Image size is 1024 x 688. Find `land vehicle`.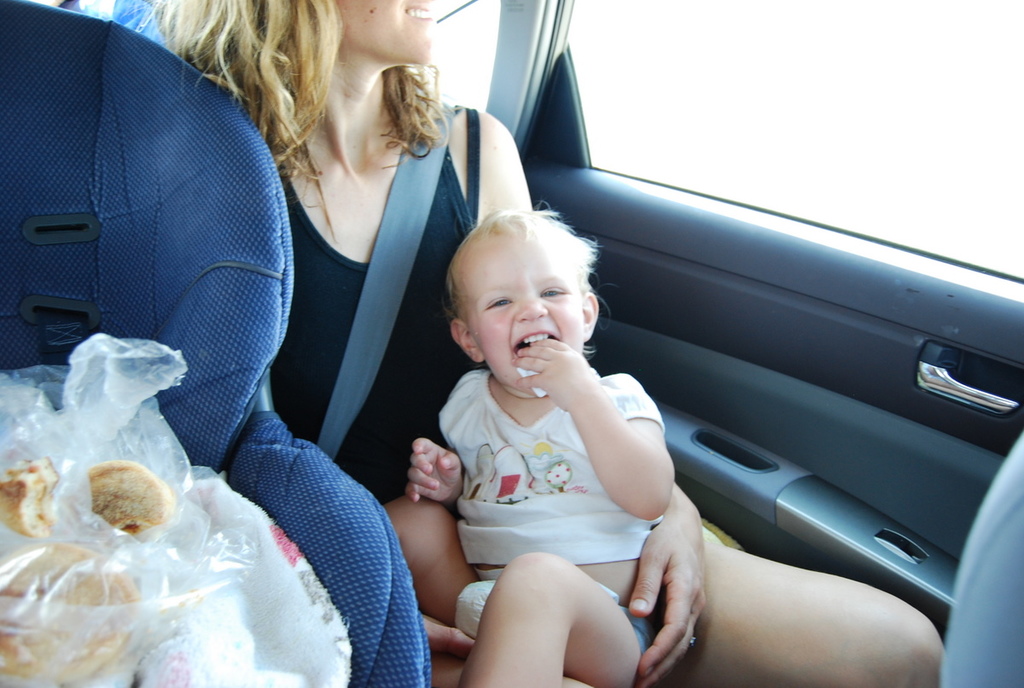
x1=0, y1=2, x2=1023, y2=685.
